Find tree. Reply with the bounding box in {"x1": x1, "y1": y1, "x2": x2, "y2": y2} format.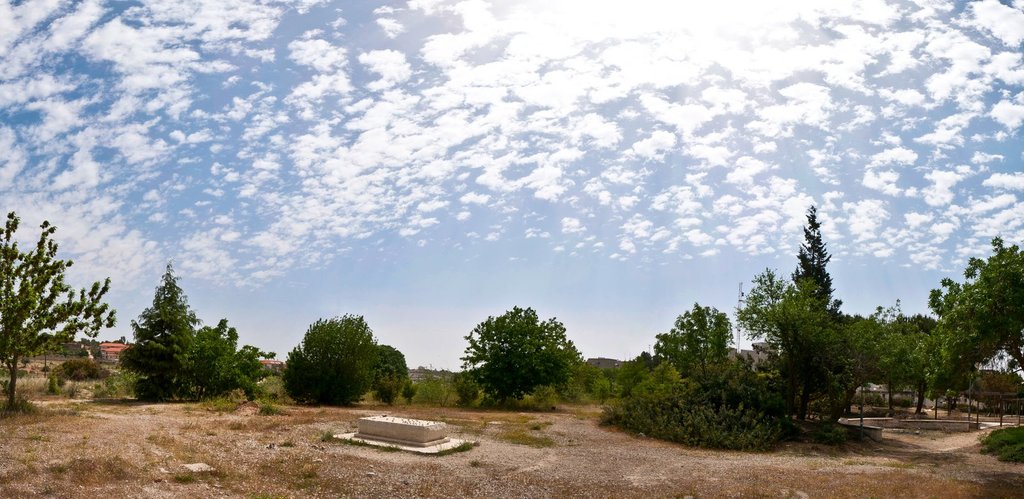
{"x1": 0, "y1": 212, "x2": 118, "y2": 412}.
